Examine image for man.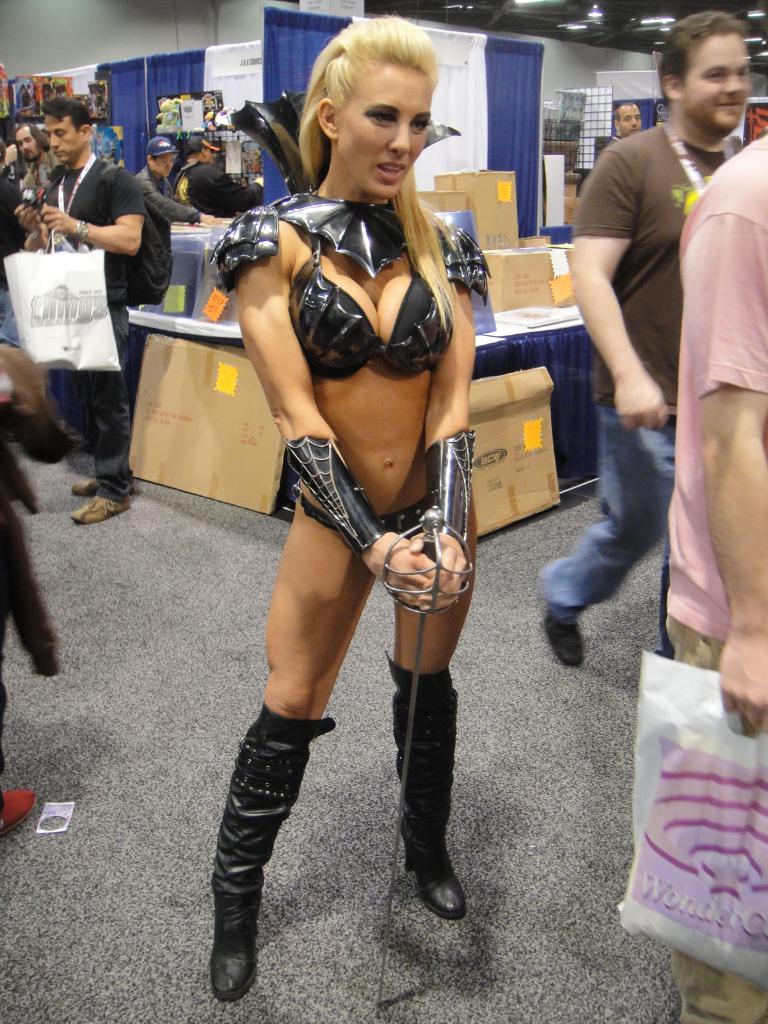
Examination result: {"left": 666, "top": 132, "right": 767, "bottom": 1023}.
